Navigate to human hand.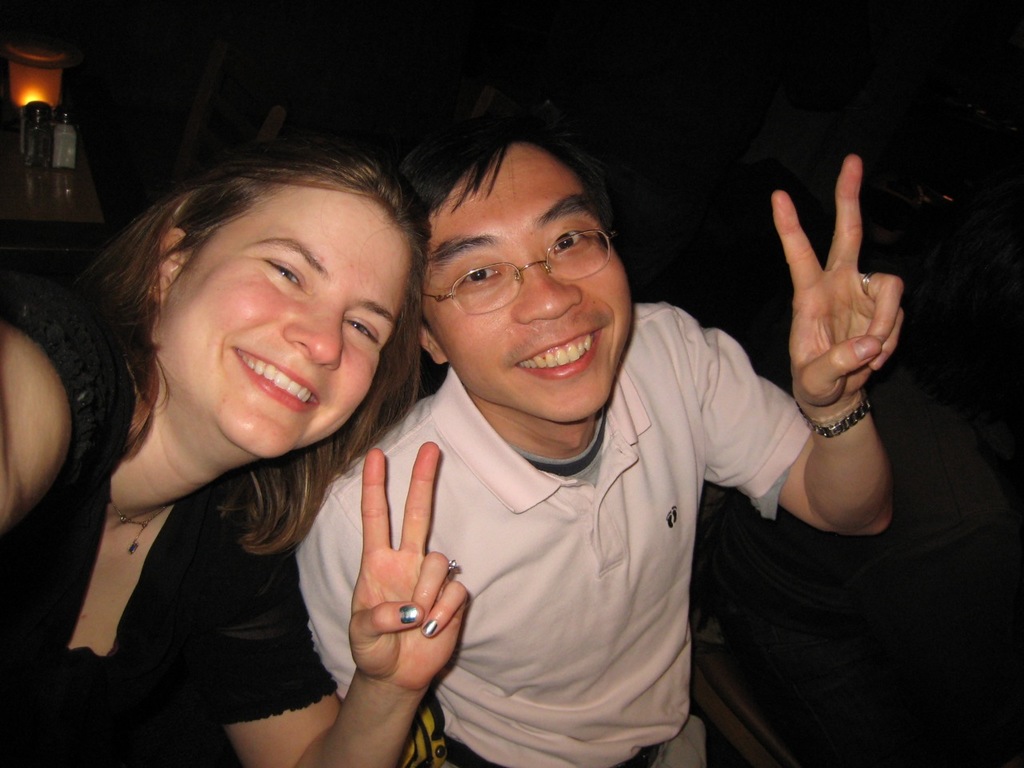
Navigation target: (773, 154, 903, 409).
